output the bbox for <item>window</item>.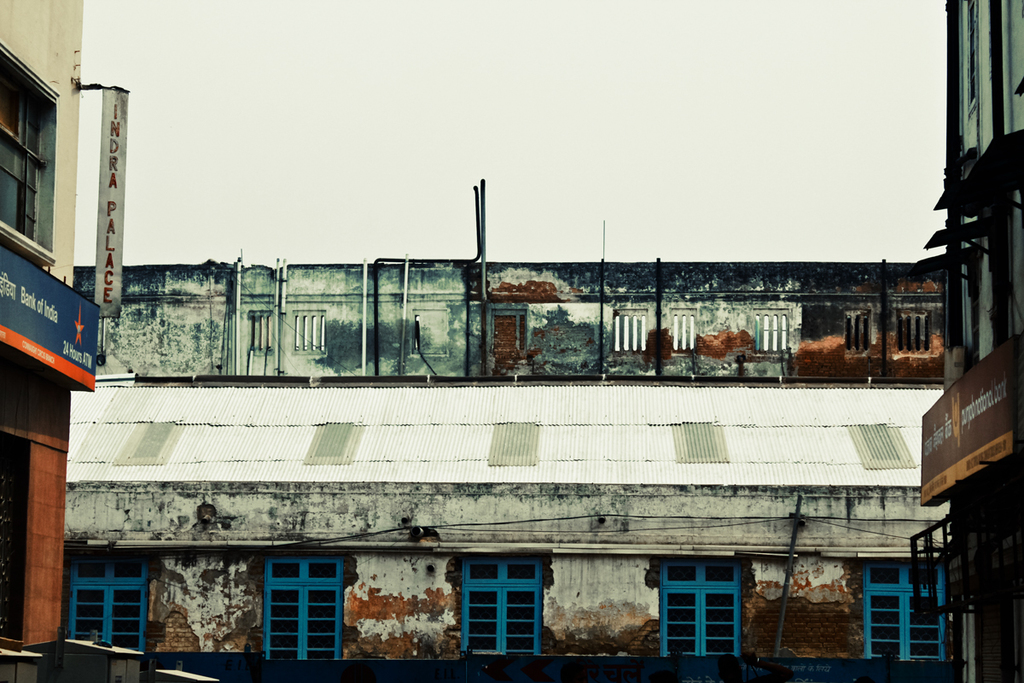
[left=458, top=558, right=539, bottom=660].
